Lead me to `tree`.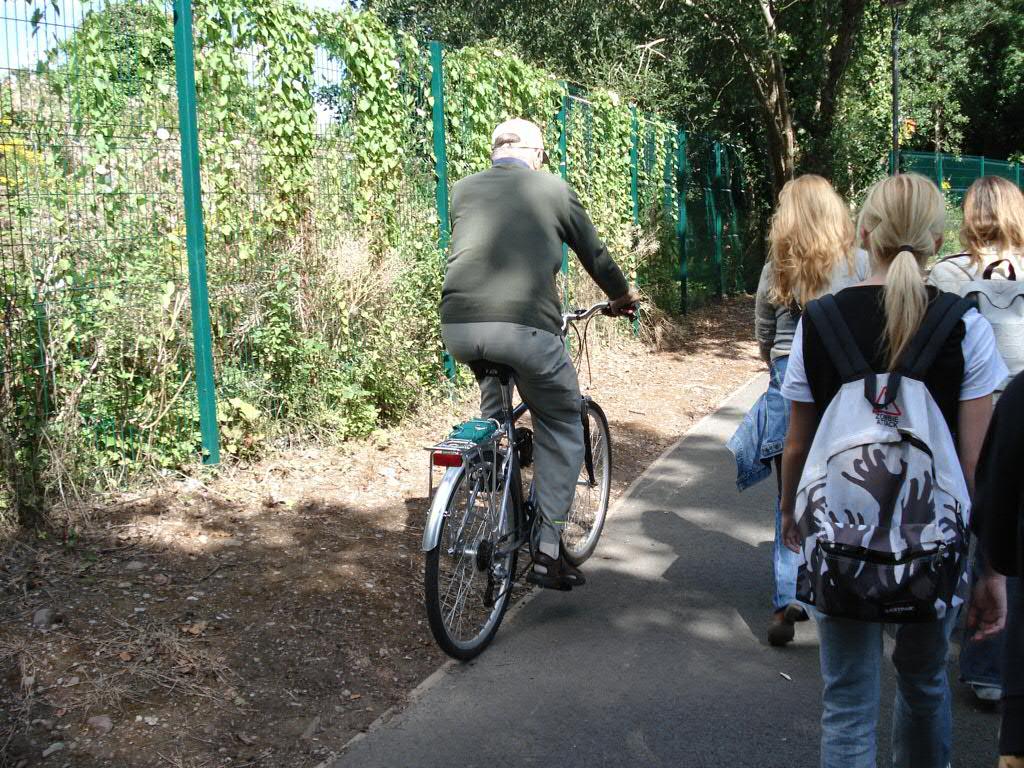
Lead to <bbox>882, 74, 972, 209</bbox>.
